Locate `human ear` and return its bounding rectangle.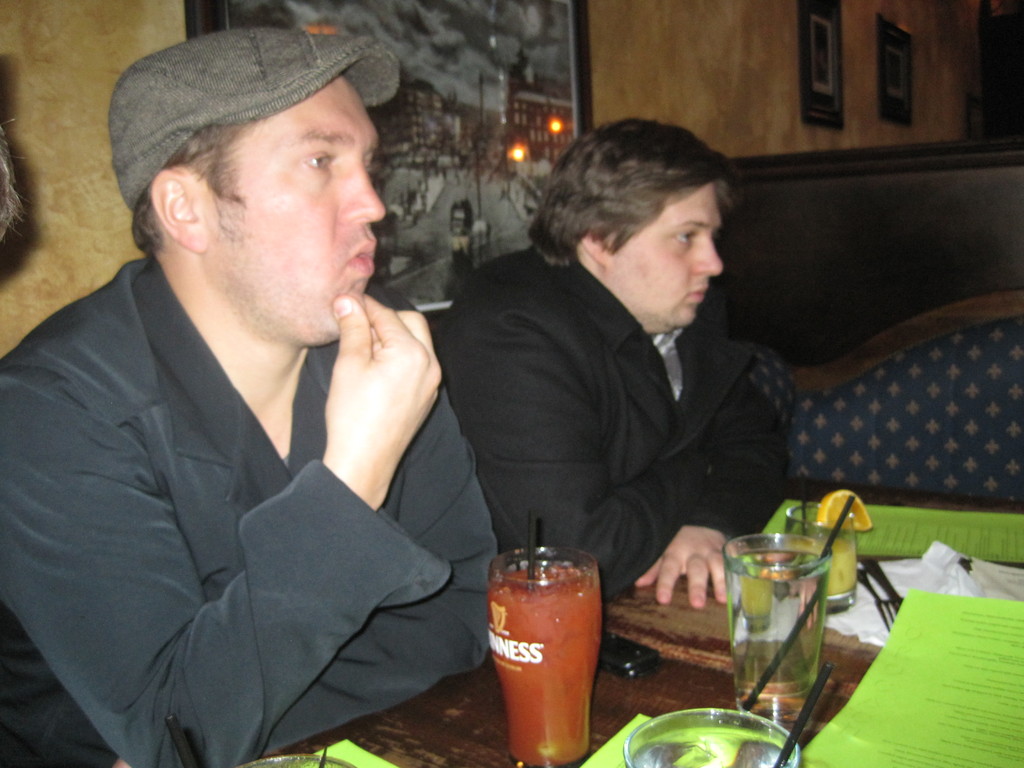
[150, 172, 201, 252].
